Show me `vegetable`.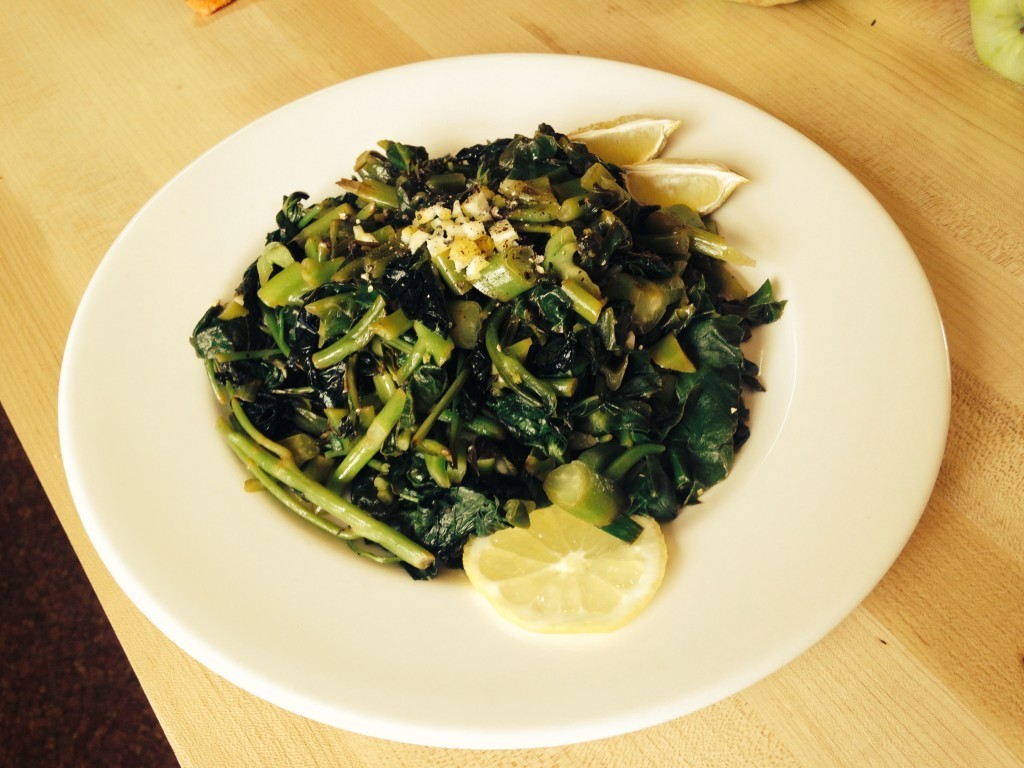
`vegetable` is here: box=[461, 498, 663, 629].
